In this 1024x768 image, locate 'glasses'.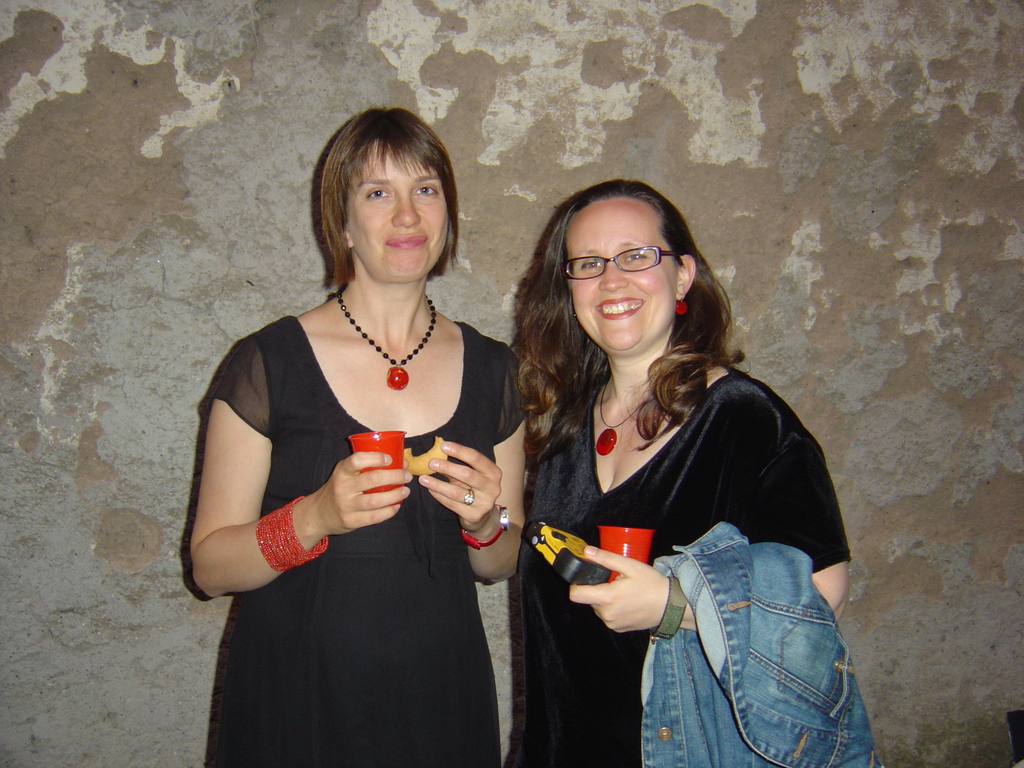
Bounding box: {"x1": 552, "y1": 237, "x2": 692, "y2": 291}.
